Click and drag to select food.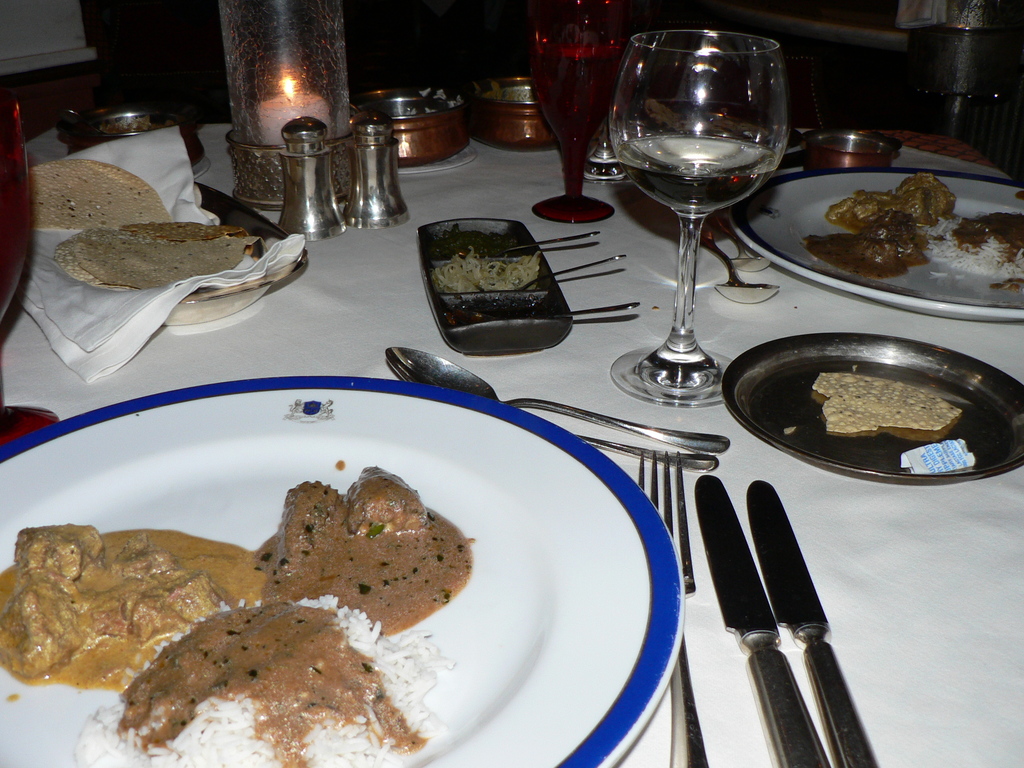
Selection: bbox=[14, 157, 174, 230].
